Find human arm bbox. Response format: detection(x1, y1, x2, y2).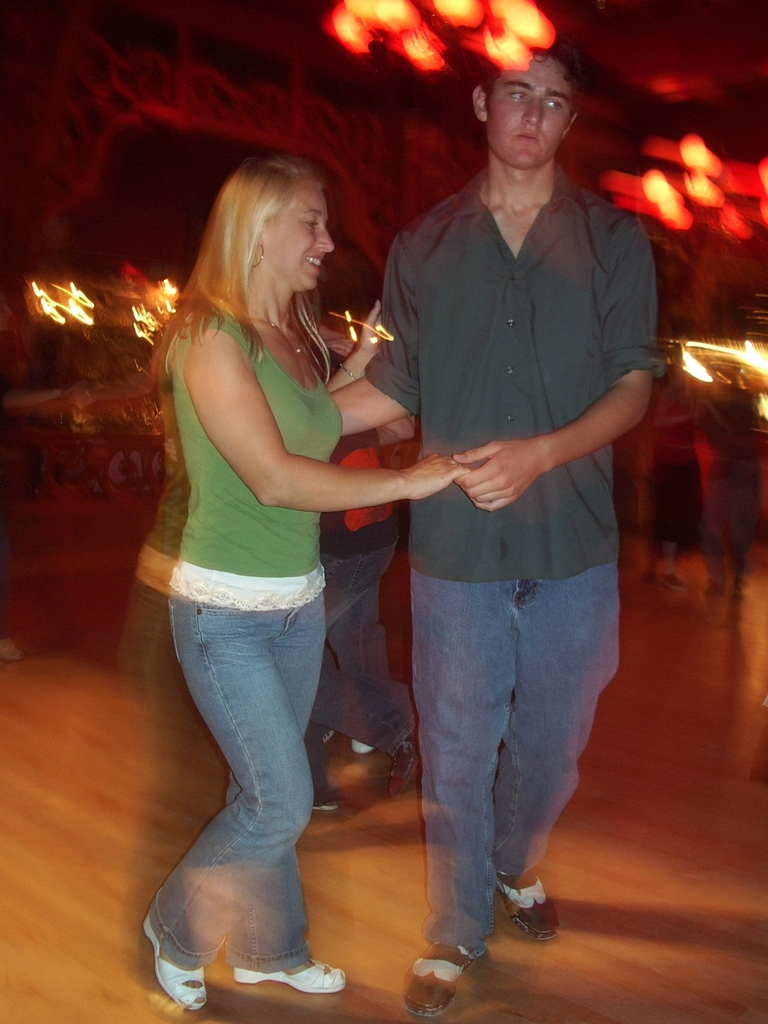
detection(212, 323, 461, 509).
